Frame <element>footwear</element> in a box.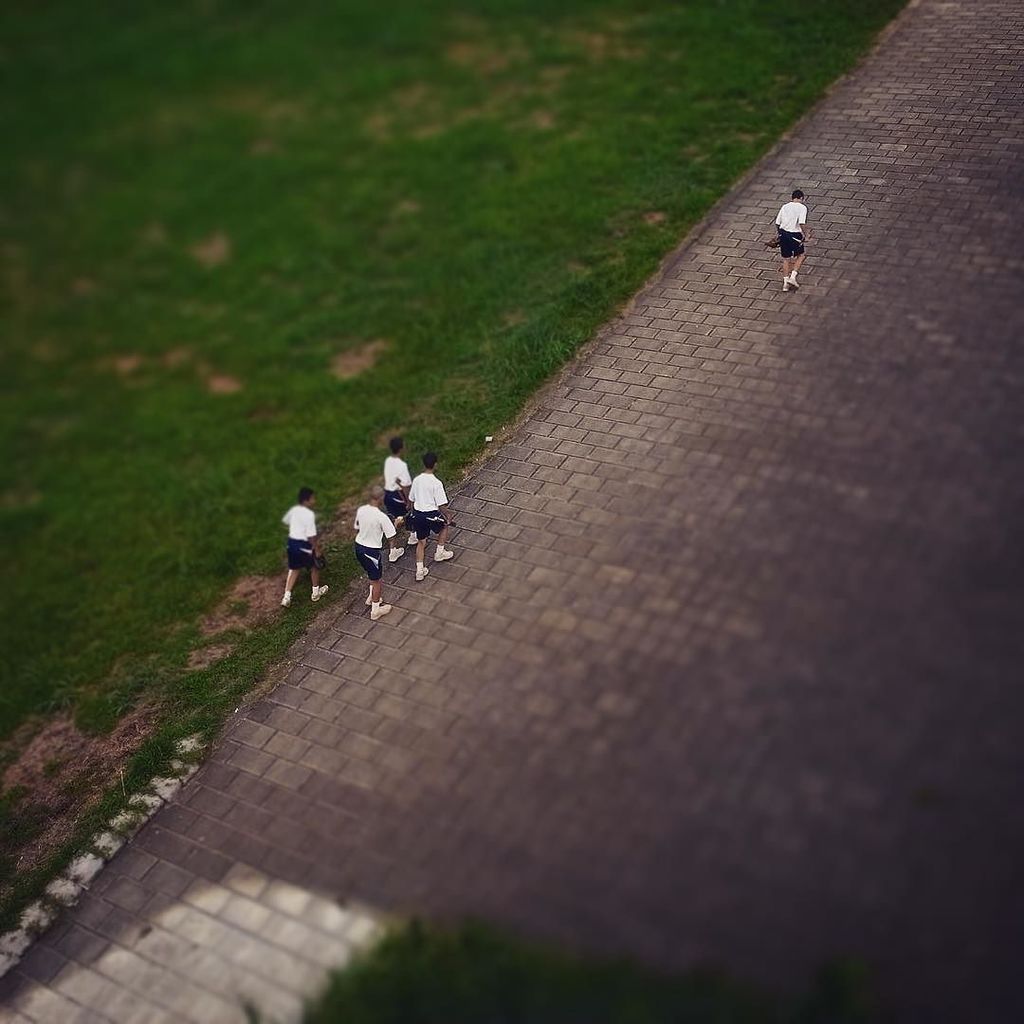
x1=433, y1=552, x2=451, y2=560.
